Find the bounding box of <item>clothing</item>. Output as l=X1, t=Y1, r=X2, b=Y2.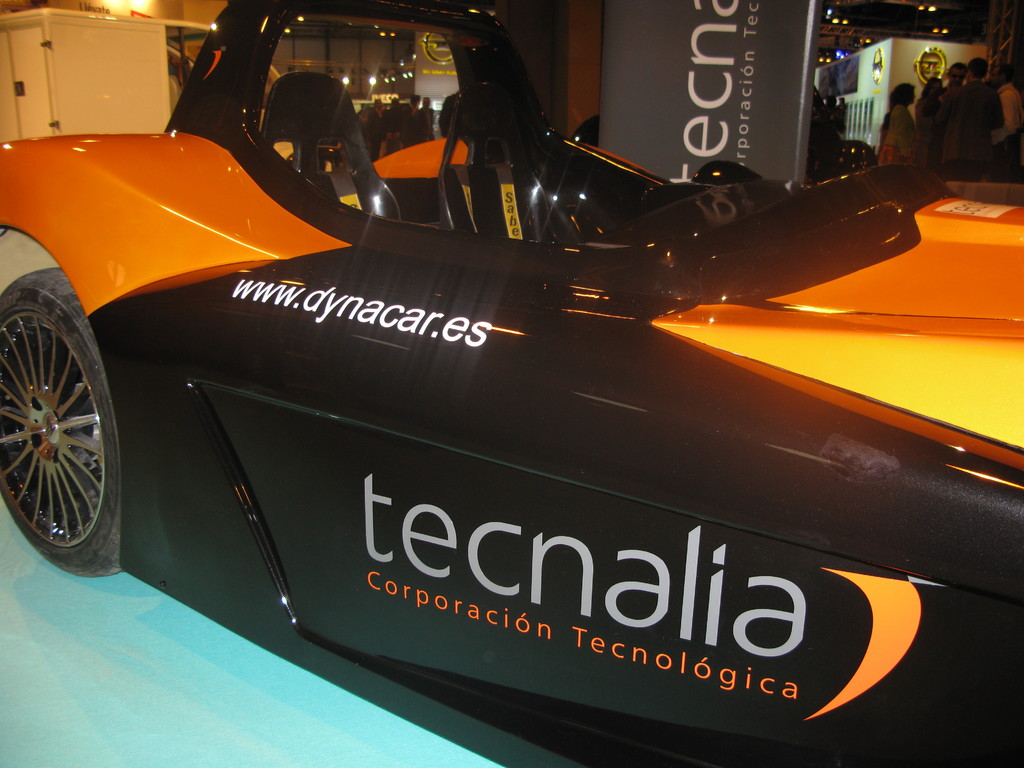
l=924, t=84, r=950, b=171.
